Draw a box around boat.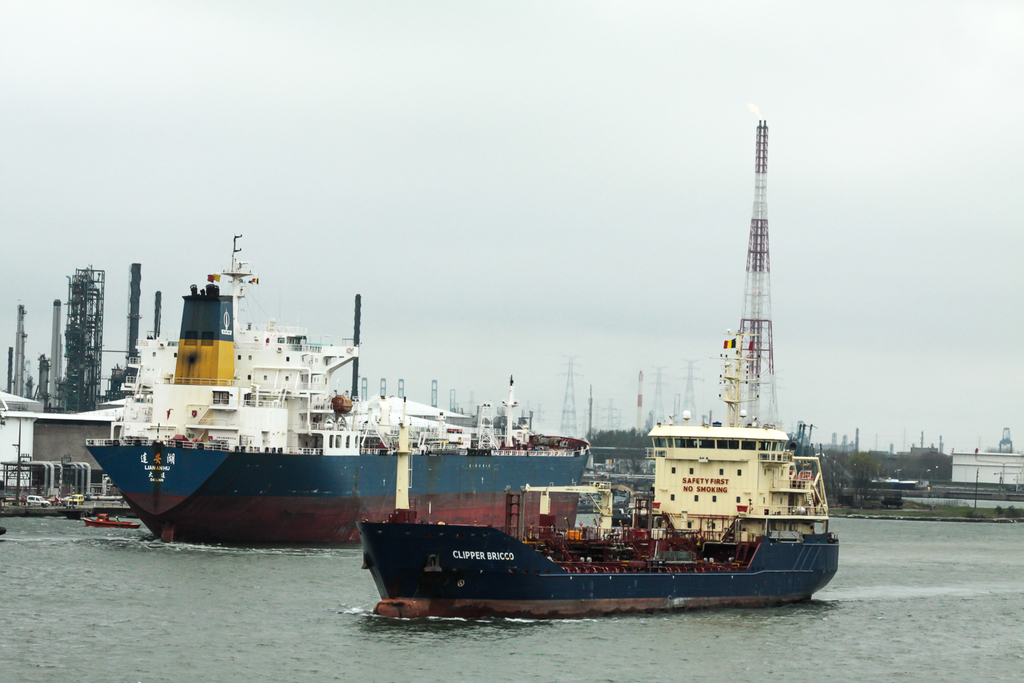
detection(85, 231, 597, 528).
